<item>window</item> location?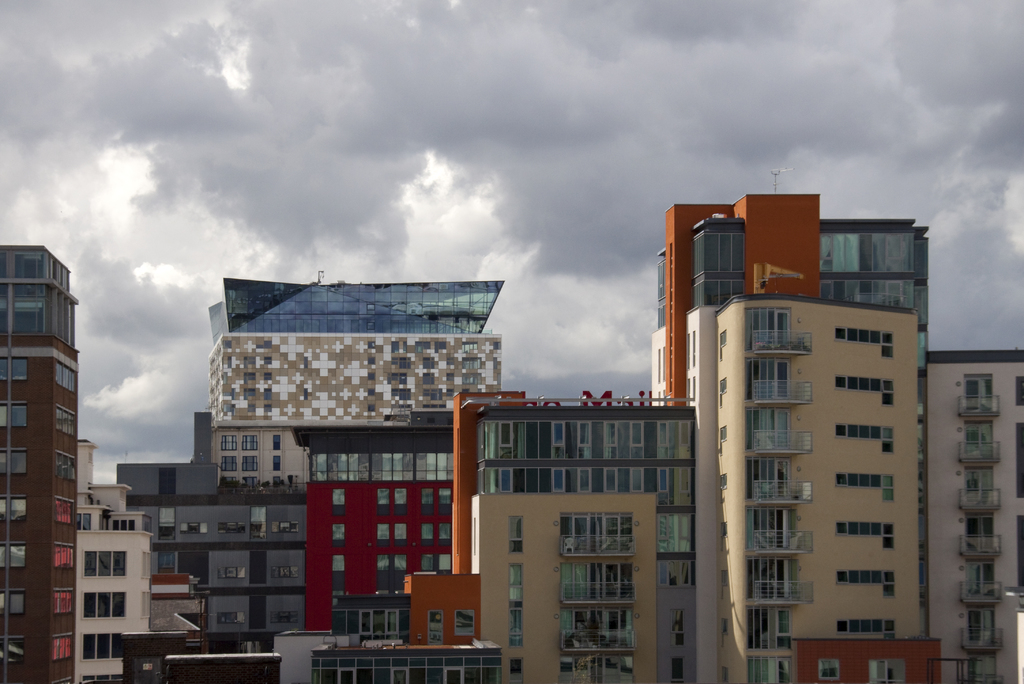
(x1=672, y1=656, x2=685, y2=683)
